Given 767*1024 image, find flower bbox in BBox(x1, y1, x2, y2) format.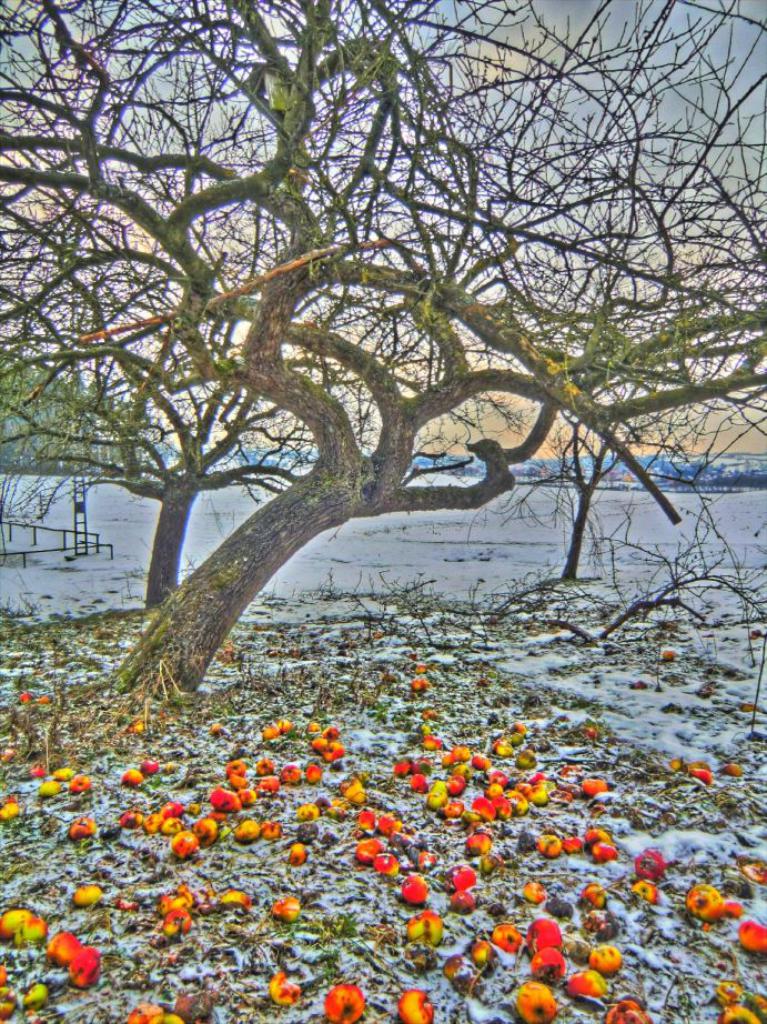
BBox(296, 801, 312, 816).
